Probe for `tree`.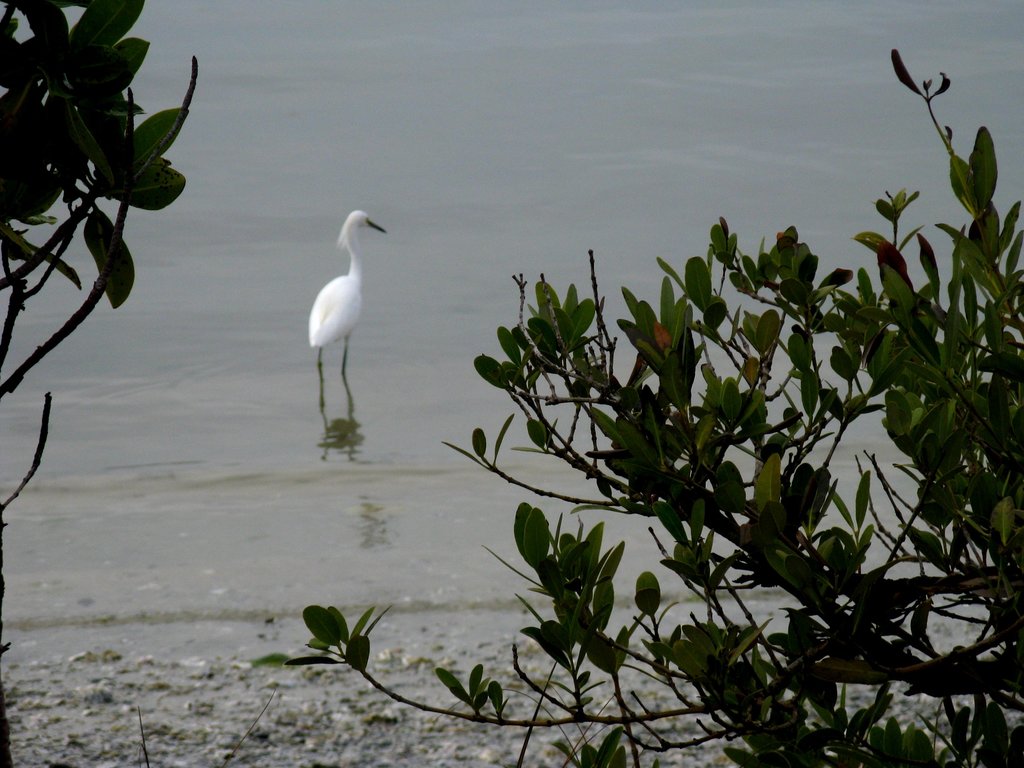
Probe result: 10, 10, 172, 427.
